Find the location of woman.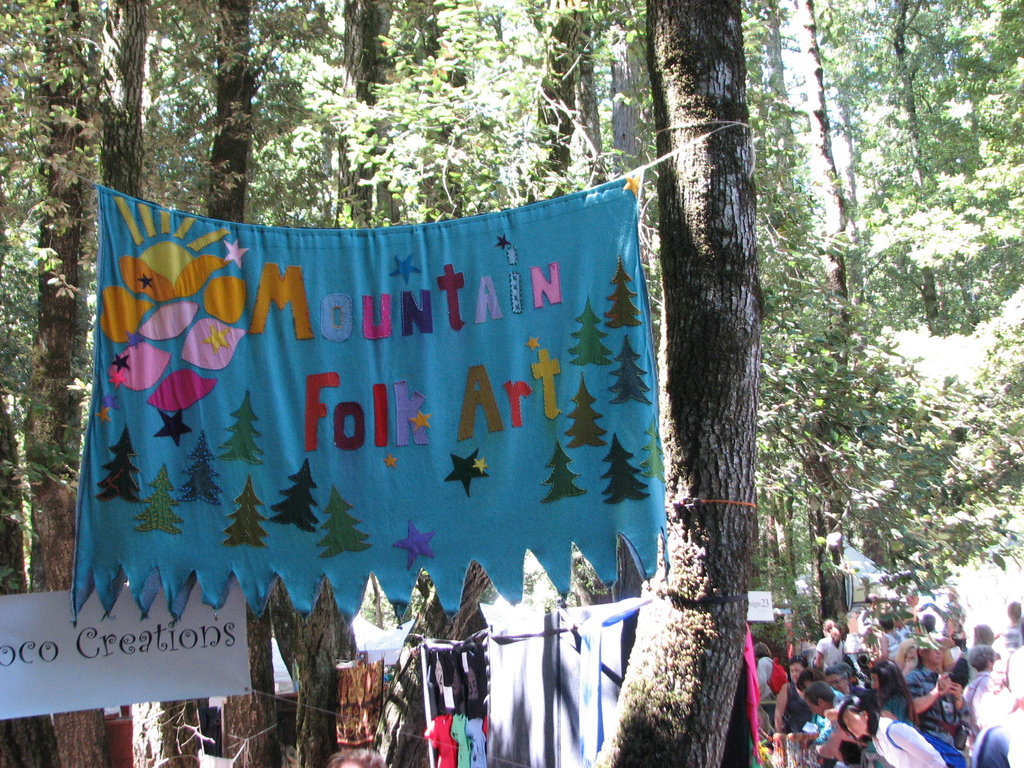
Location: select_region(753, 641, 790, 728).
